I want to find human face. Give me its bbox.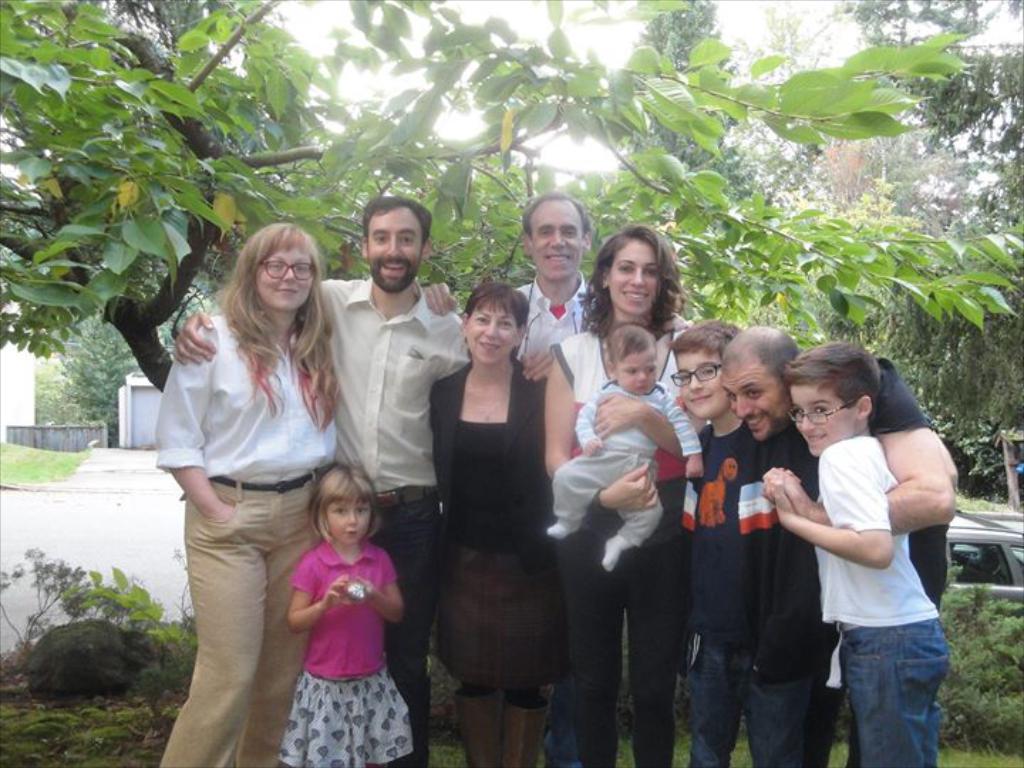
464:293:522:360.
